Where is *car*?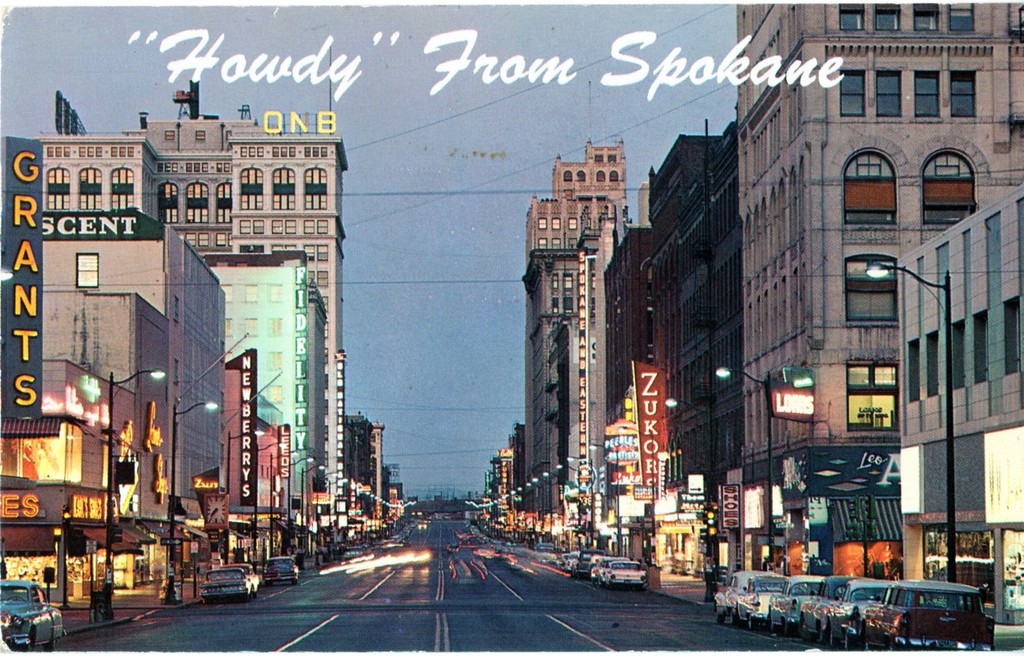
(x1=199, y1=566, x2=252, y2=601).
